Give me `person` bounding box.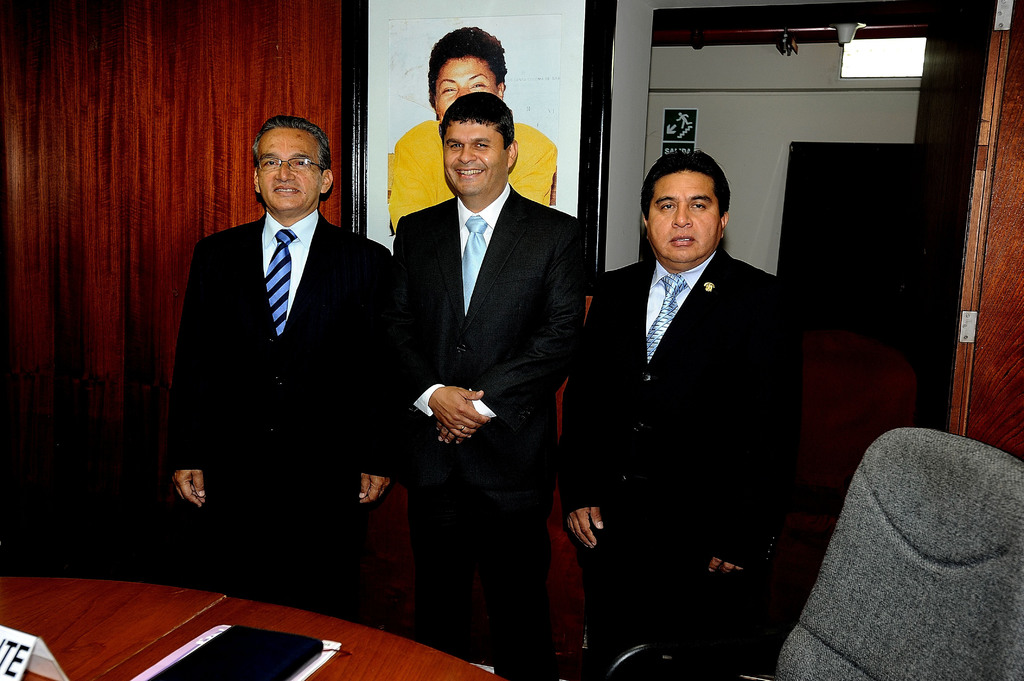
crop(559, 156, 804, 673).
